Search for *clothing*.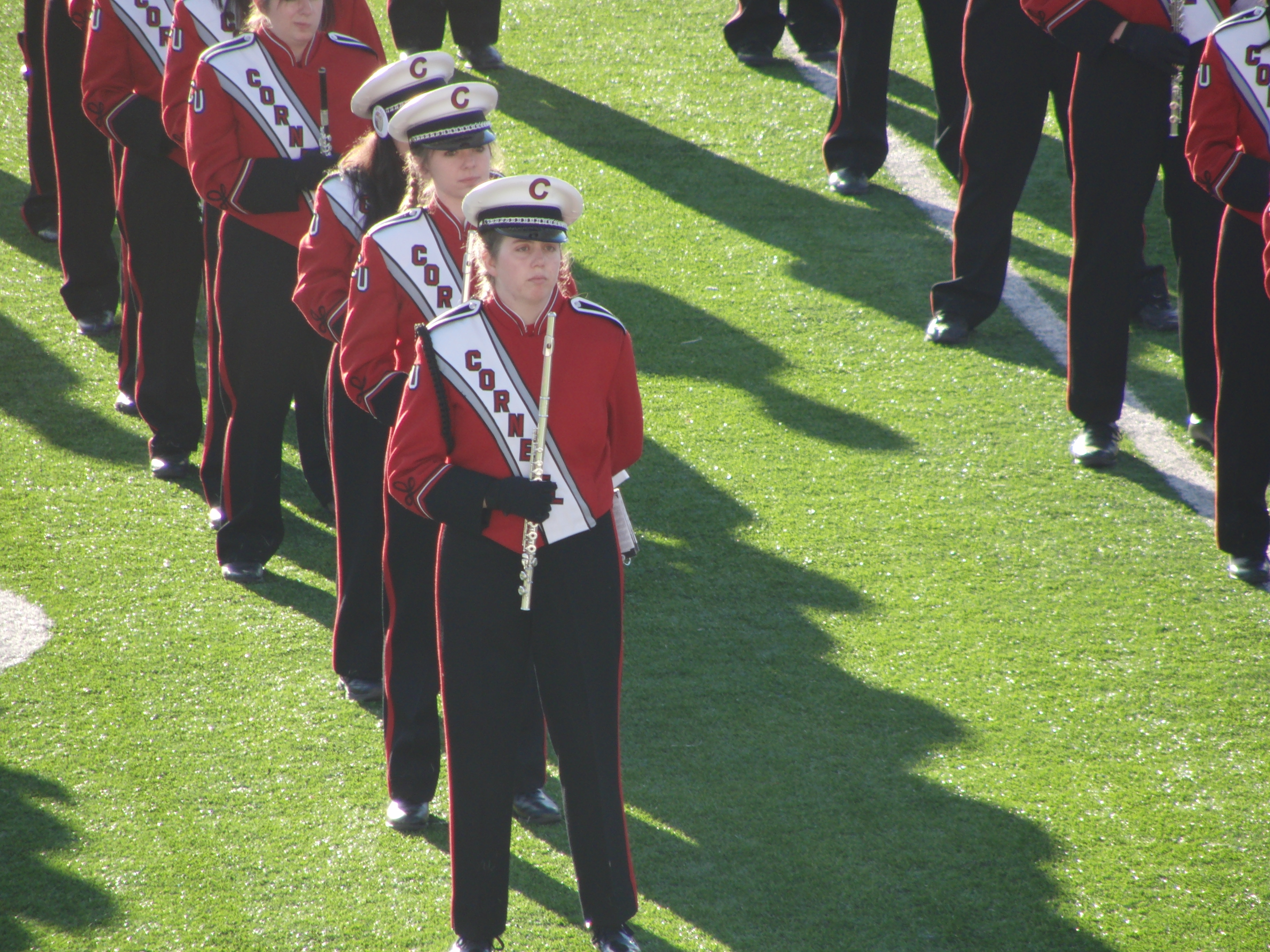
Found at 54:0:134:175.
